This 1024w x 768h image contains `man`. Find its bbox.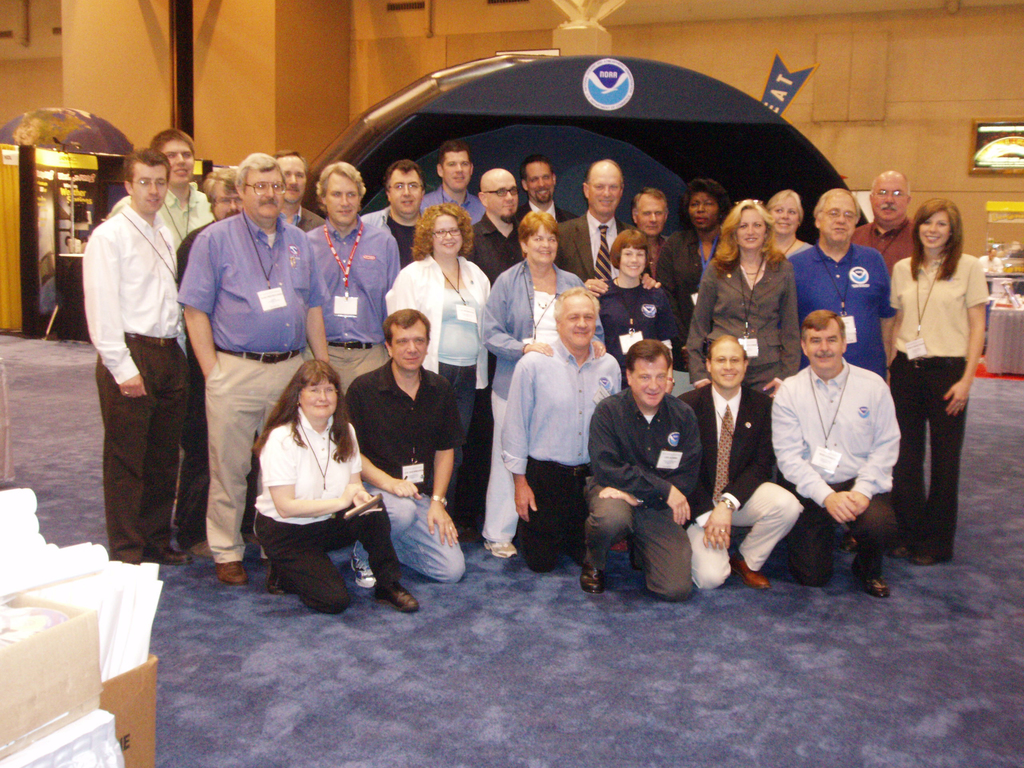
<bbox>559, 156, 640, 280</bbox>.
